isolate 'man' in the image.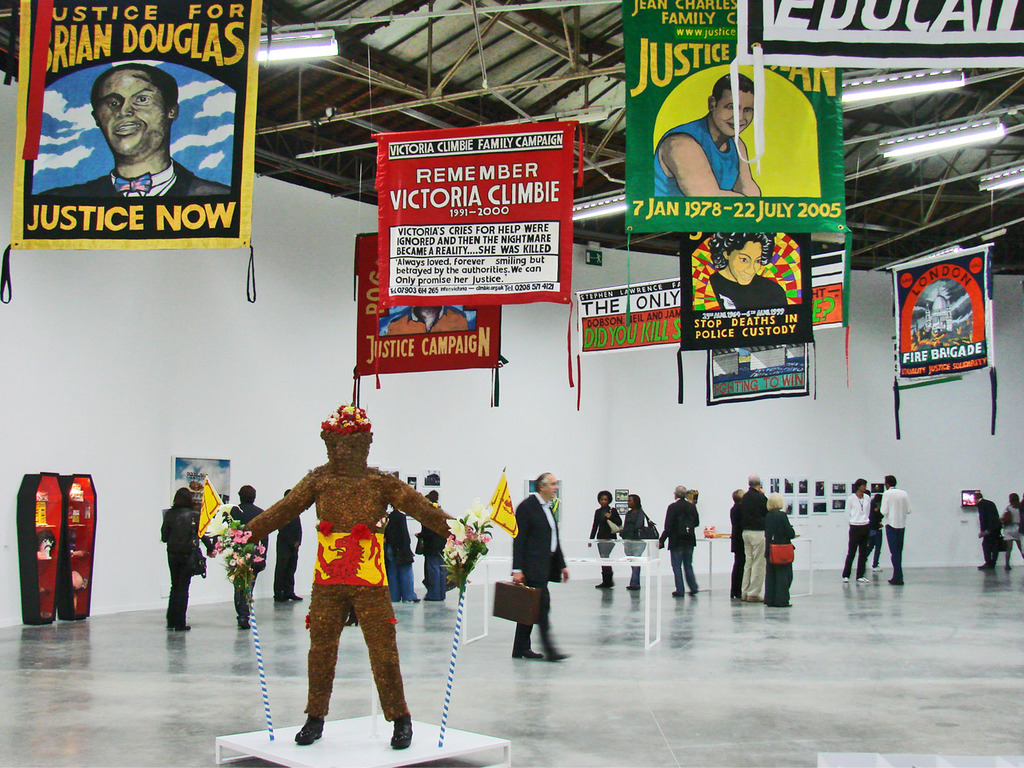
Isolated region: bbox=(35, 61, 229, 195).
